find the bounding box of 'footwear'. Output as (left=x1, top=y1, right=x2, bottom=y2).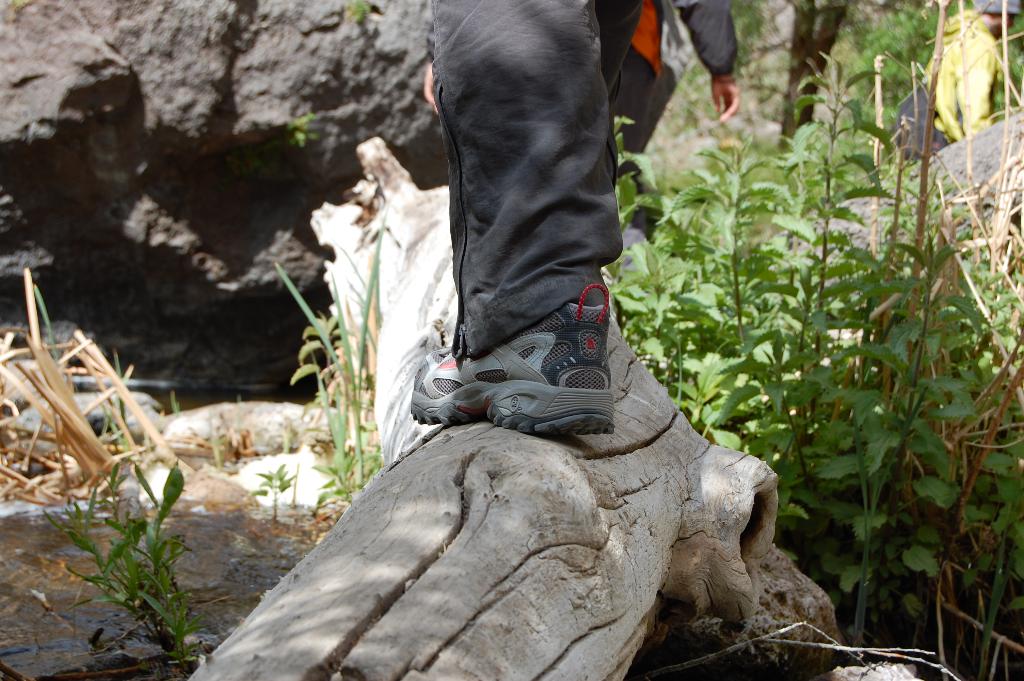
(left=399, top=332, right=656, bottom=454).
